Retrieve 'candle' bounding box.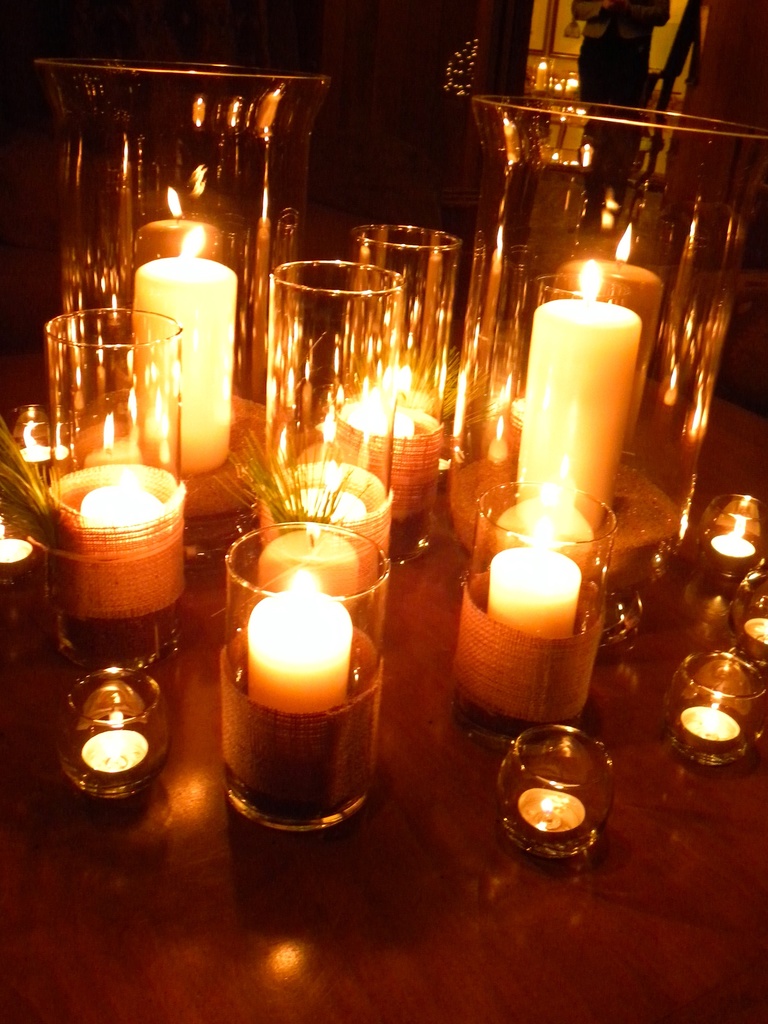
Bounding box: (136, 202, 213, 269).
